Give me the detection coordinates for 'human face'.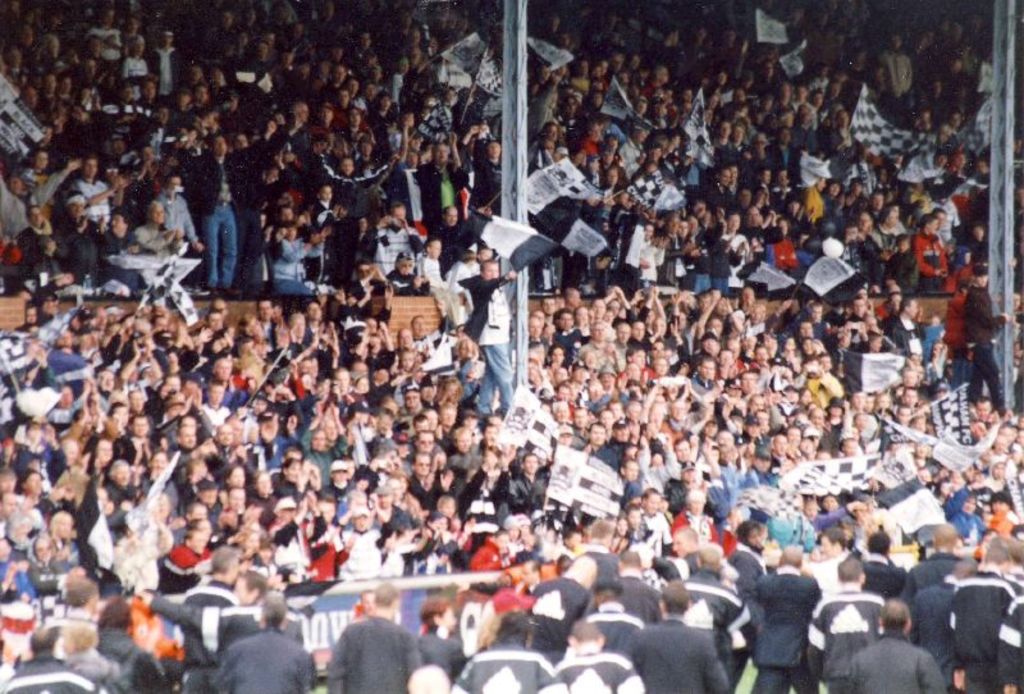
bbox=[588, 161, 599, 169].
